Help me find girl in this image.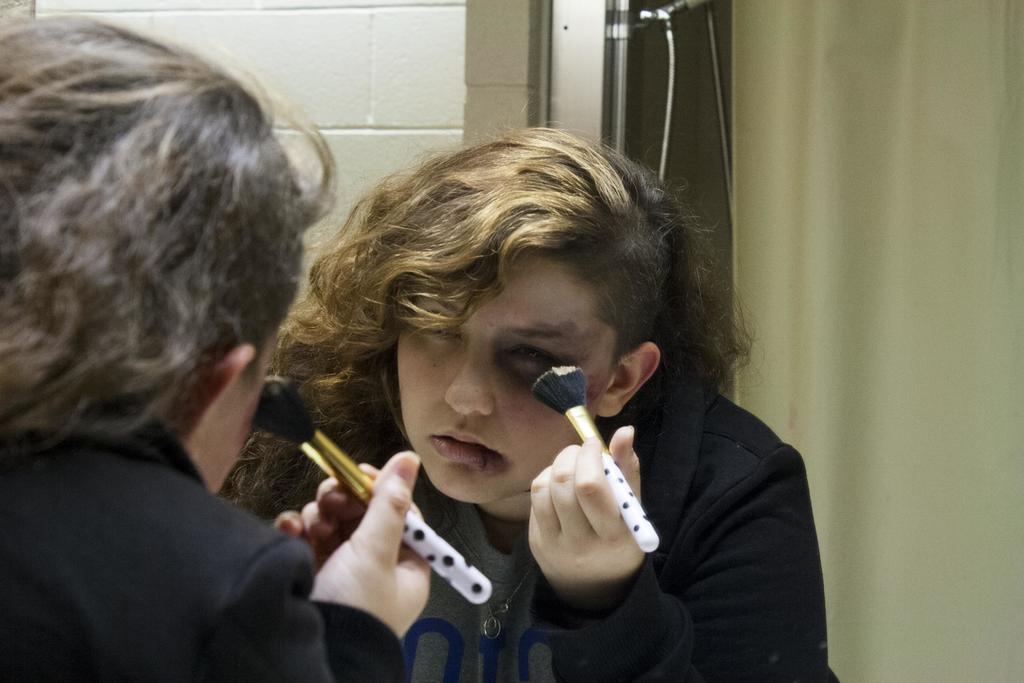
Found it: (x1=224, y1=123, x2=837, y2=682).
